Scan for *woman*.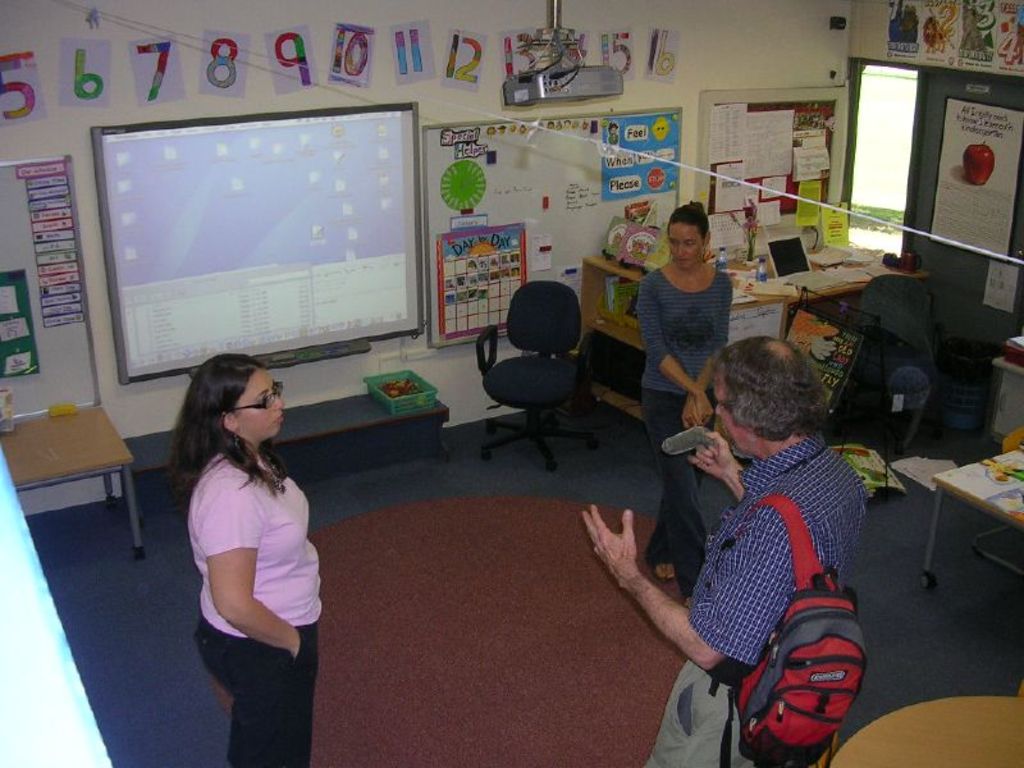
Scan result: [left=634, top=193, right=744, bottom=614].
